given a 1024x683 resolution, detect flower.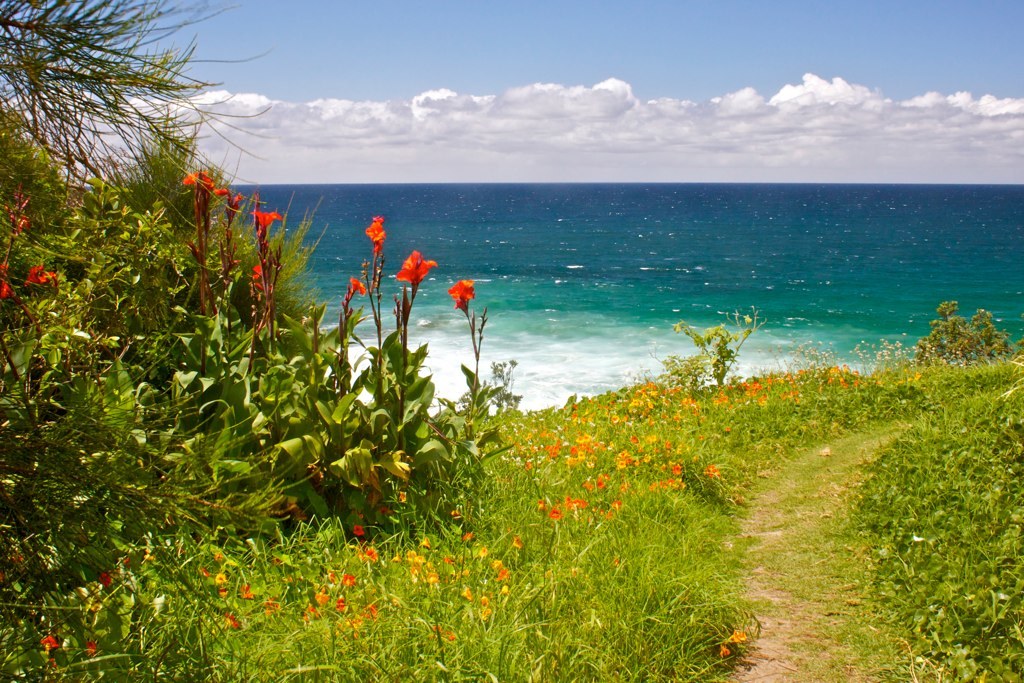
(239,584,255,600).
